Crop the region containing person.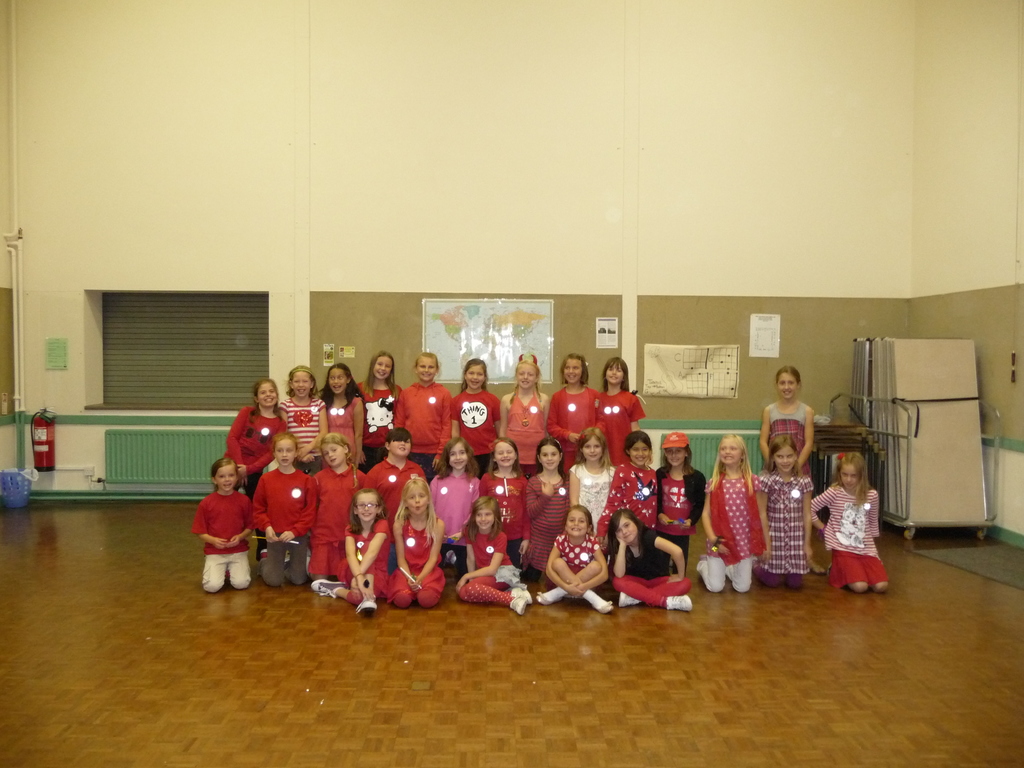
Crop region: bbox(744, 431, 813, 582).
